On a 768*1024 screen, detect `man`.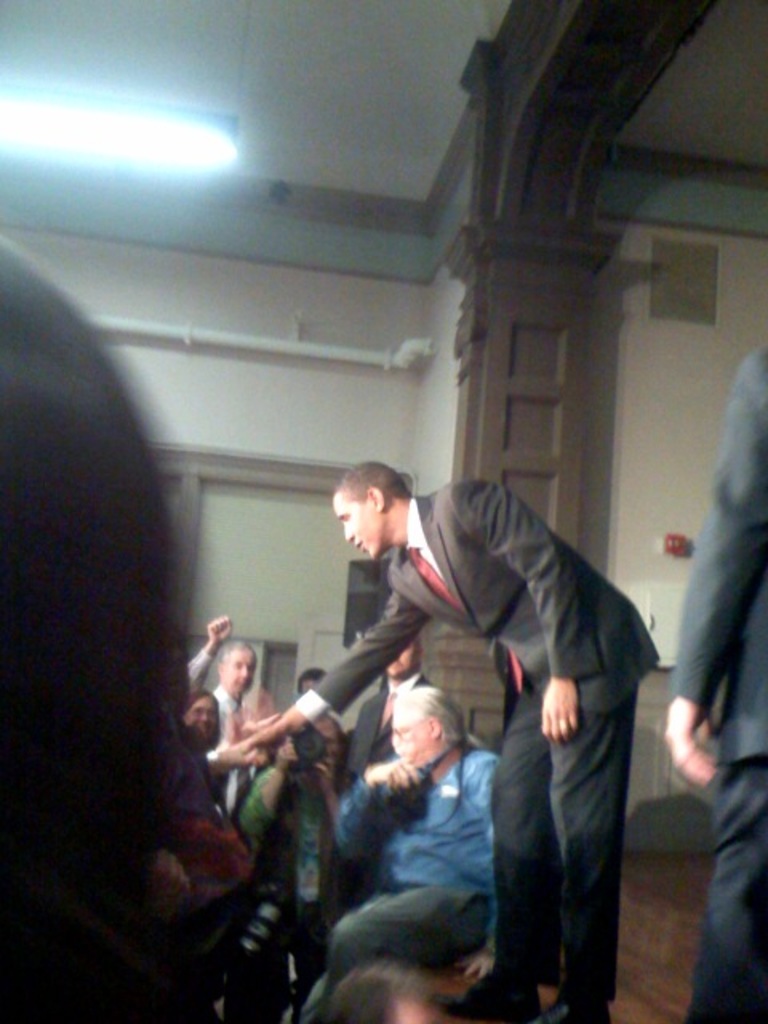
l=344, t=635, r=430, b=794.
